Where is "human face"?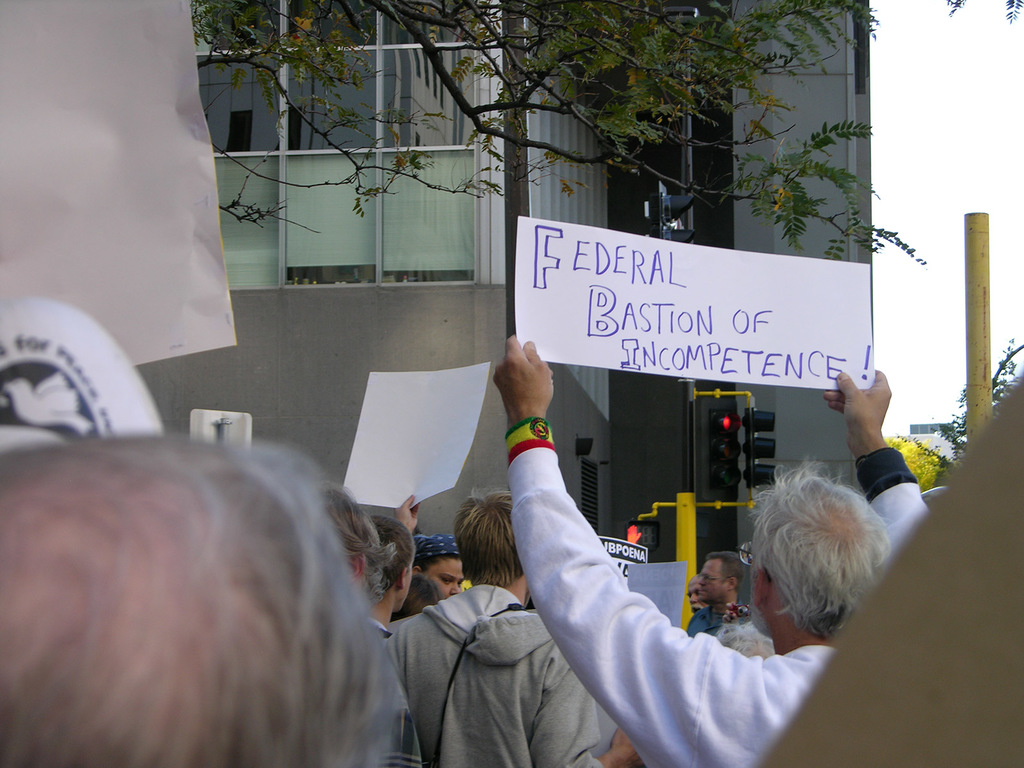
[left=694, top=558, right=727, bottom=604].
